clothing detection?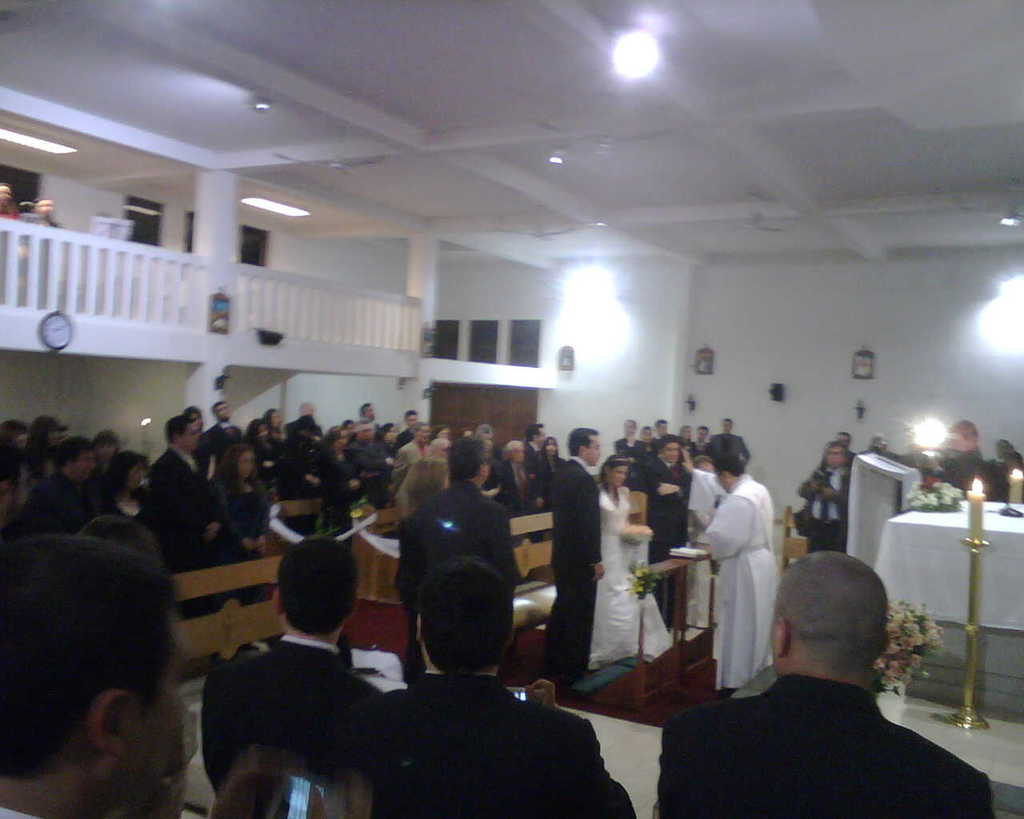
detection(798, 463, 844, 550)
